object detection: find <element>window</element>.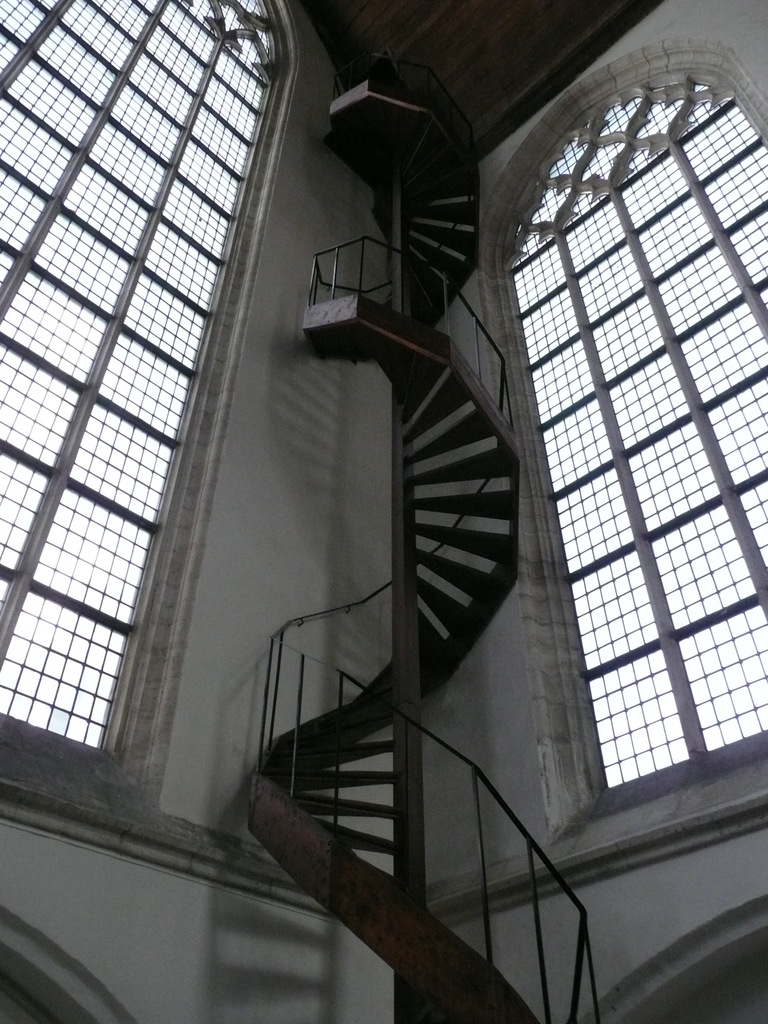
x1=0, y1=0, x2=276, y2=816.
